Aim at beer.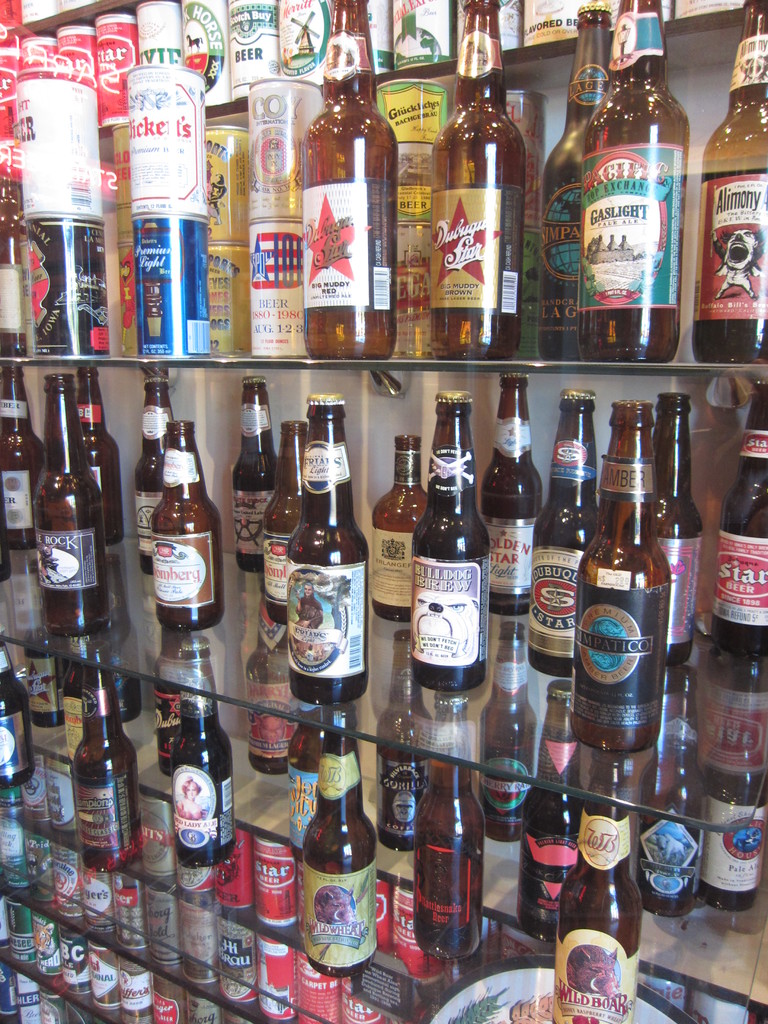
Aimed at 700:0:767:358.
